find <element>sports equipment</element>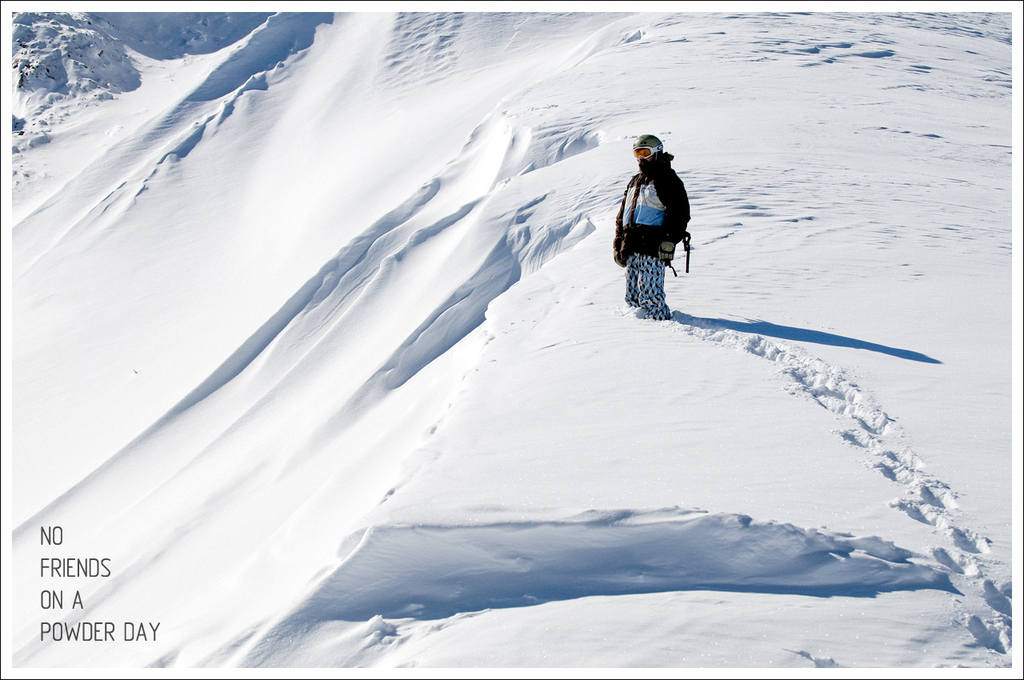
[630,131,663,178]
